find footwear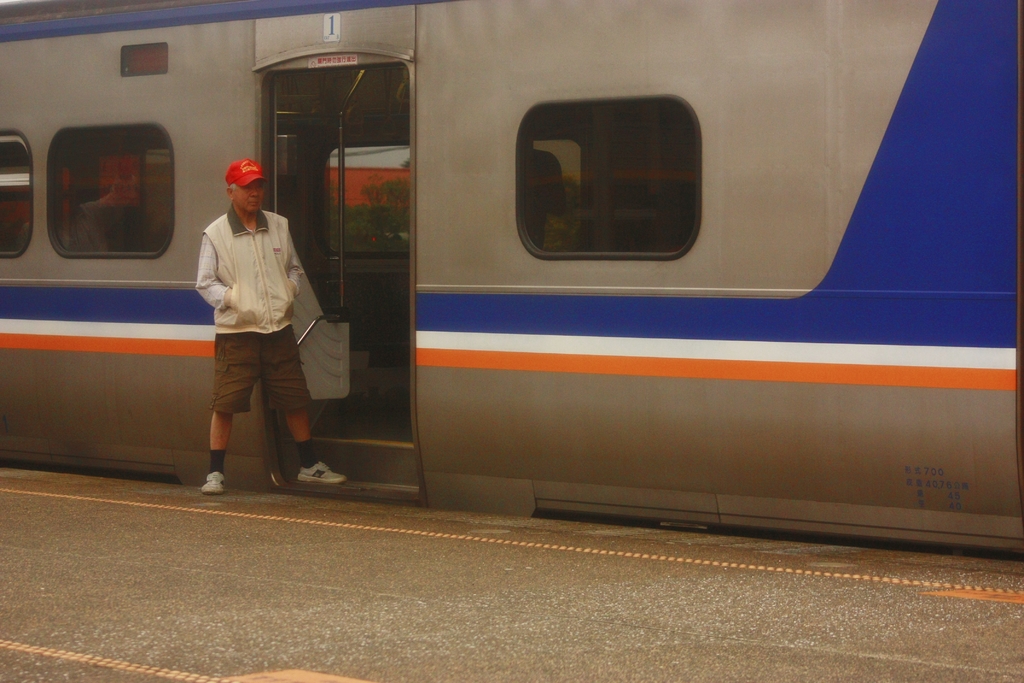
{"left": 287, "top": 465, "right": 346, "bottom": 492}
